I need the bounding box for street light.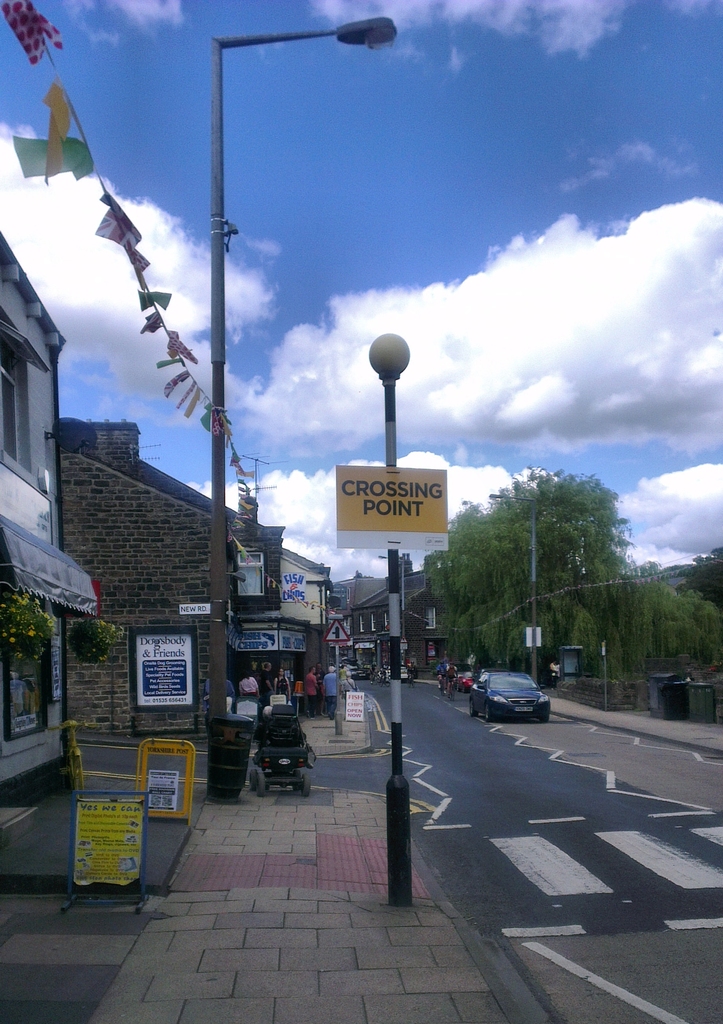
Here it is: Rect(366, 326, 410, 908).
